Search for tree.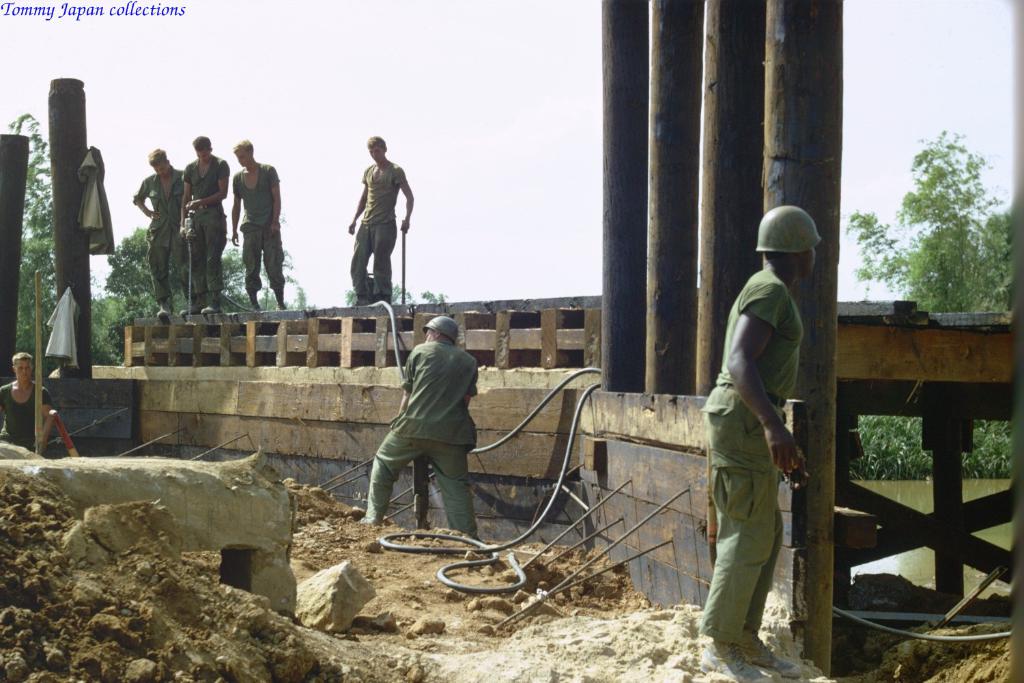
Found at <bbox>883, 117, 1006, 333</bbox>.
